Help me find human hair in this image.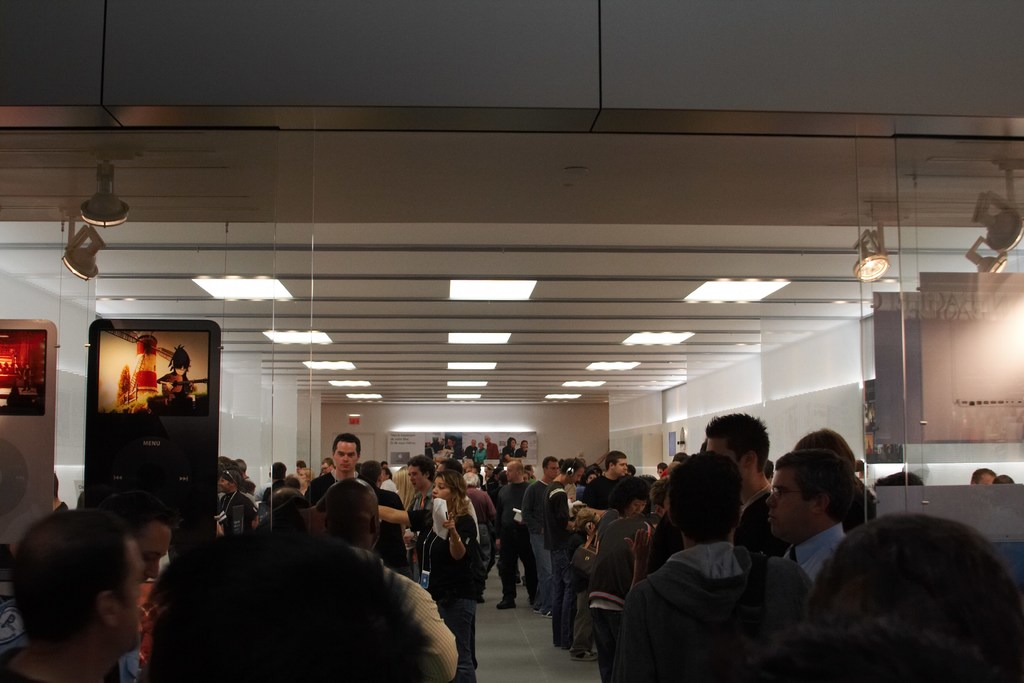
Found it: l=444, t=437, r=445, b=440.
